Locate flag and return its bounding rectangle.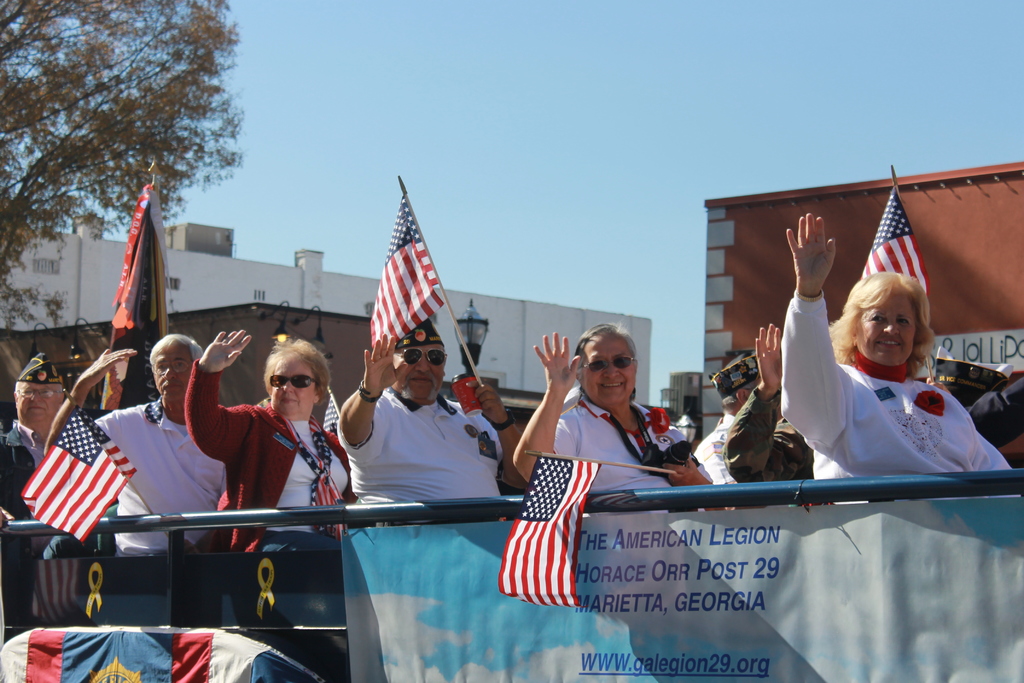
(853,184,931,292).
